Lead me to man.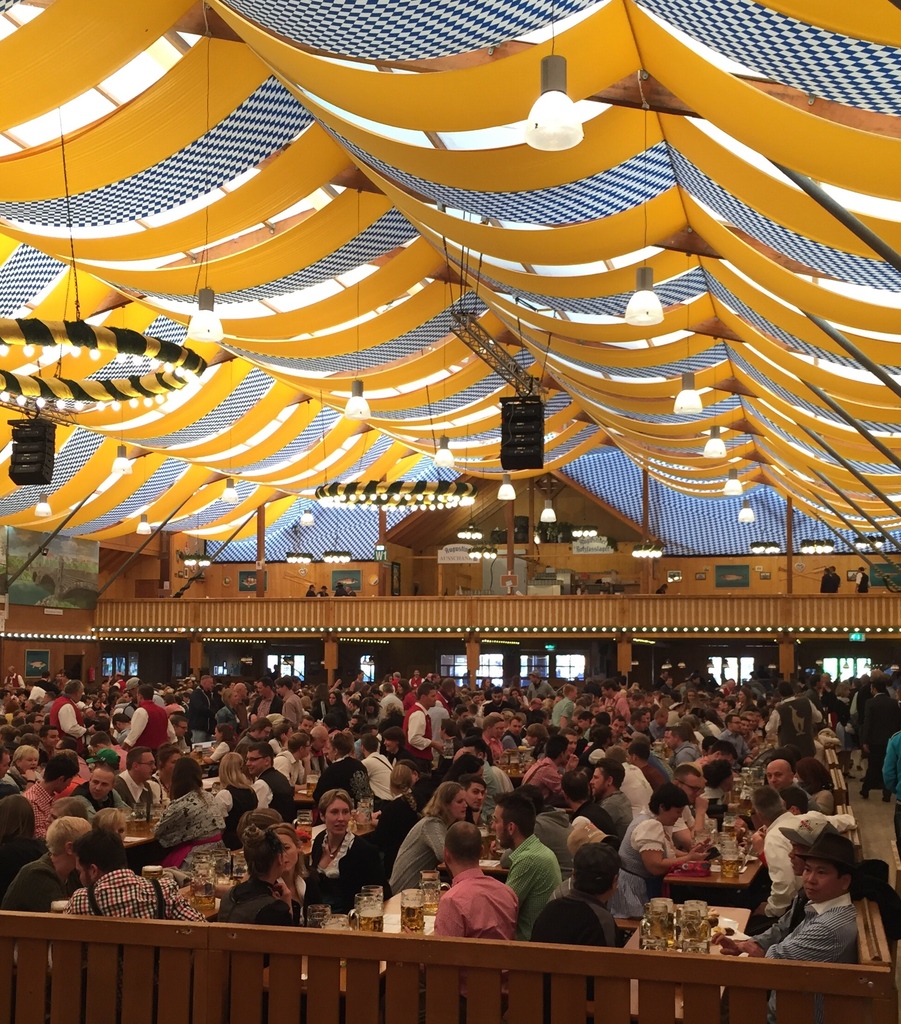
Lead to bbox=[64, 829, 204, 922].
